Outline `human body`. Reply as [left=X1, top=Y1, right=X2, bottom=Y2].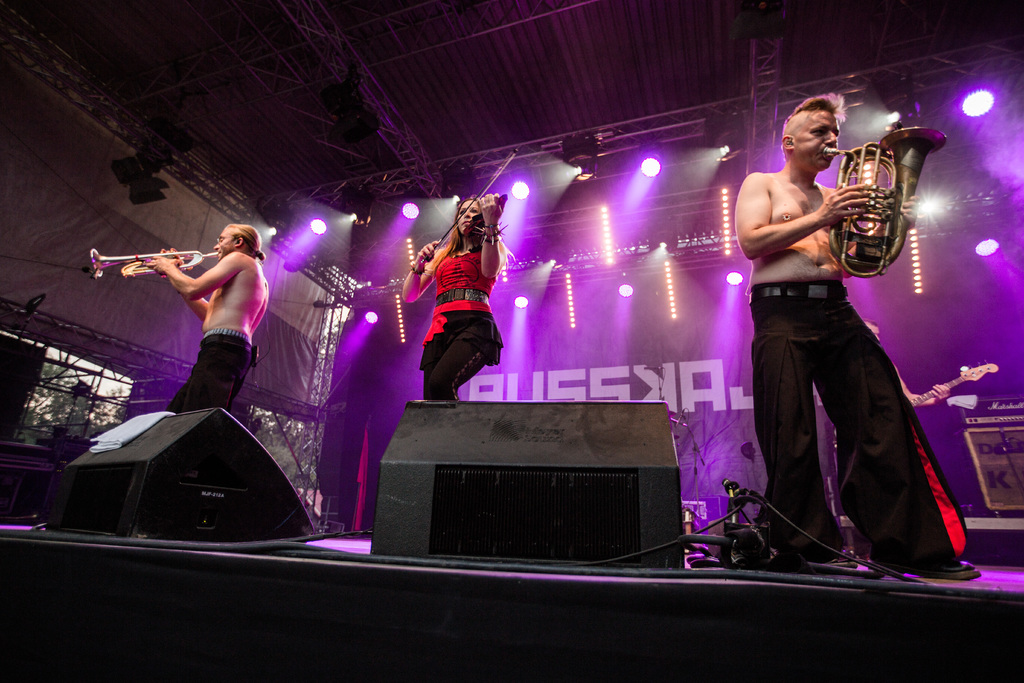
[left=398, top=194, right=509, bottom=399].
